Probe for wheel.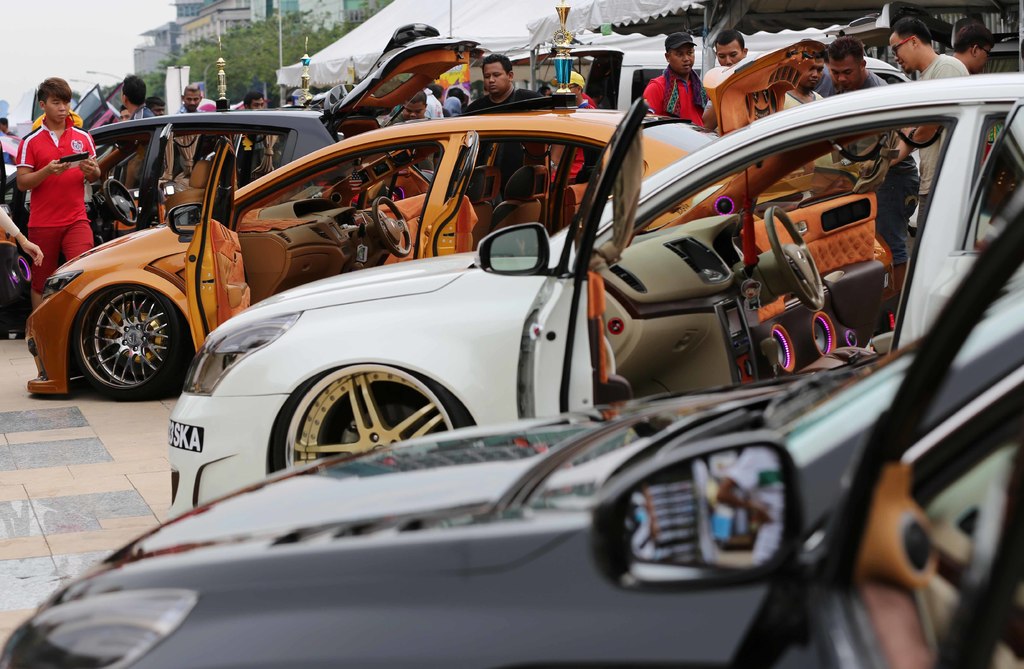
Probe result: (373,194,412,261).
